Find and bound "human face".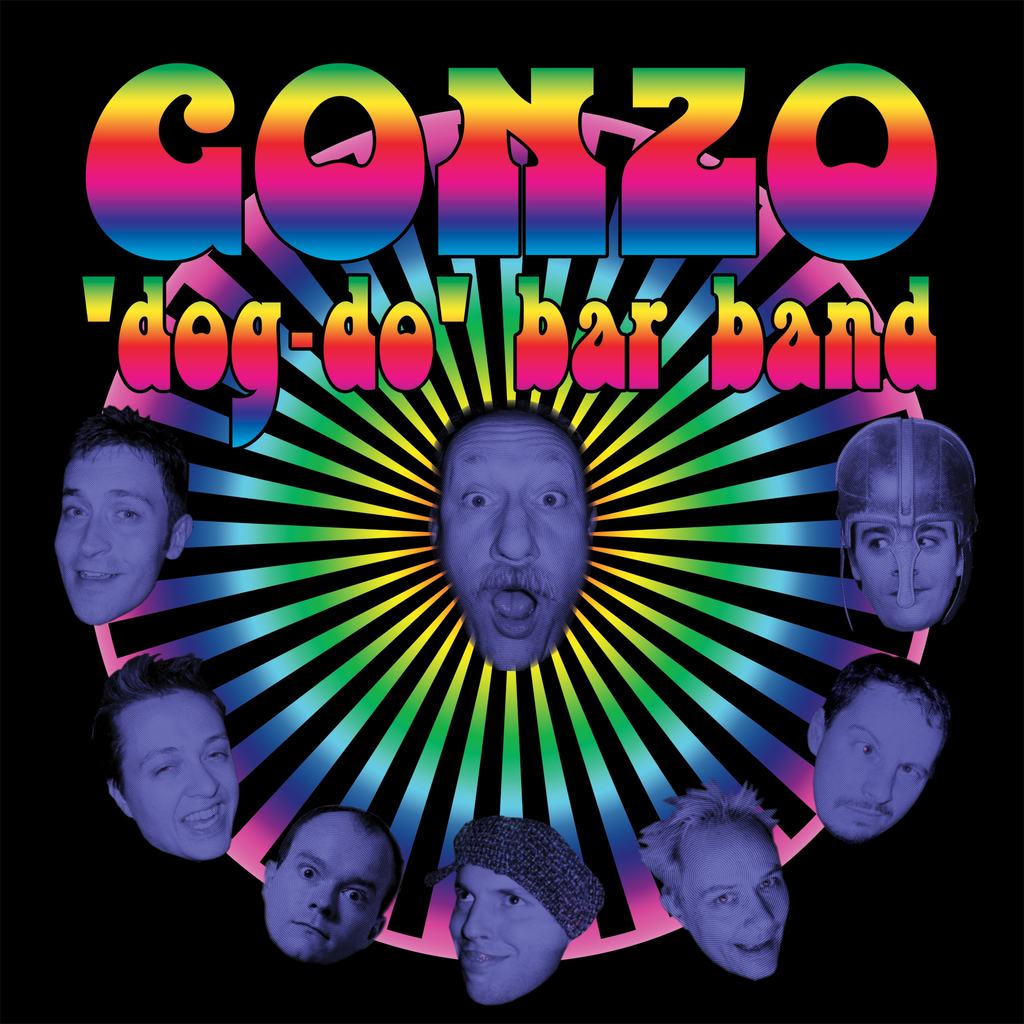
Bound: bbox=(817, 684, 934, 839).
